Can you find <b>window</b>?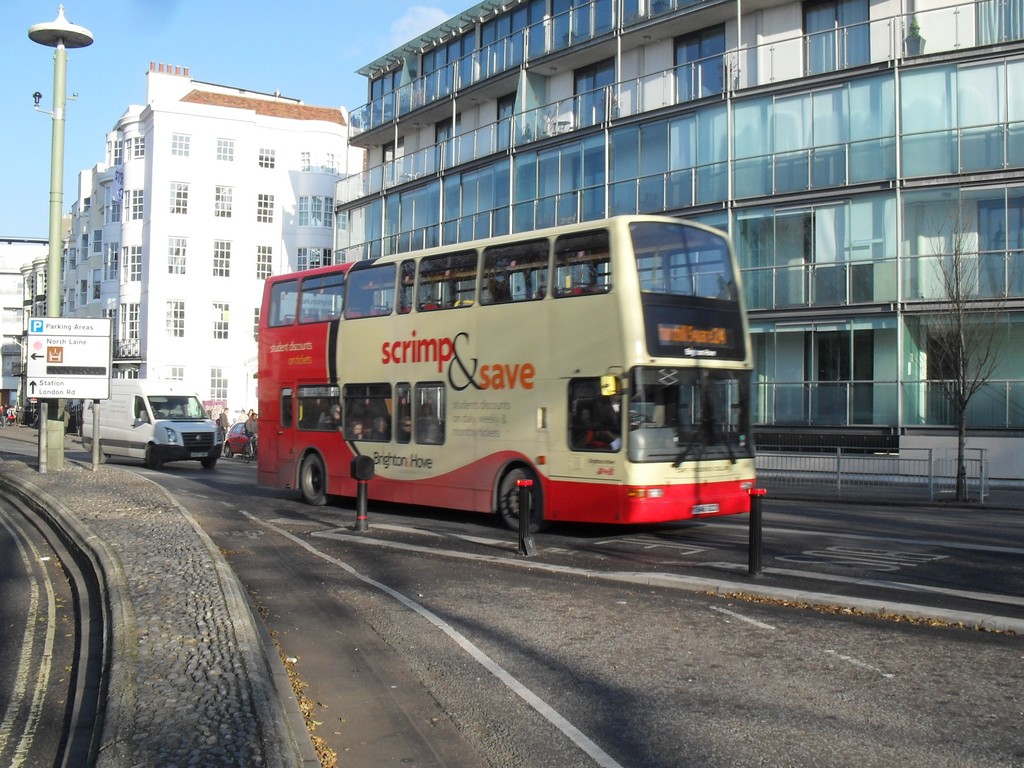
Yes, bounding box: (left=214, top=182, right=232, bottom=220).
